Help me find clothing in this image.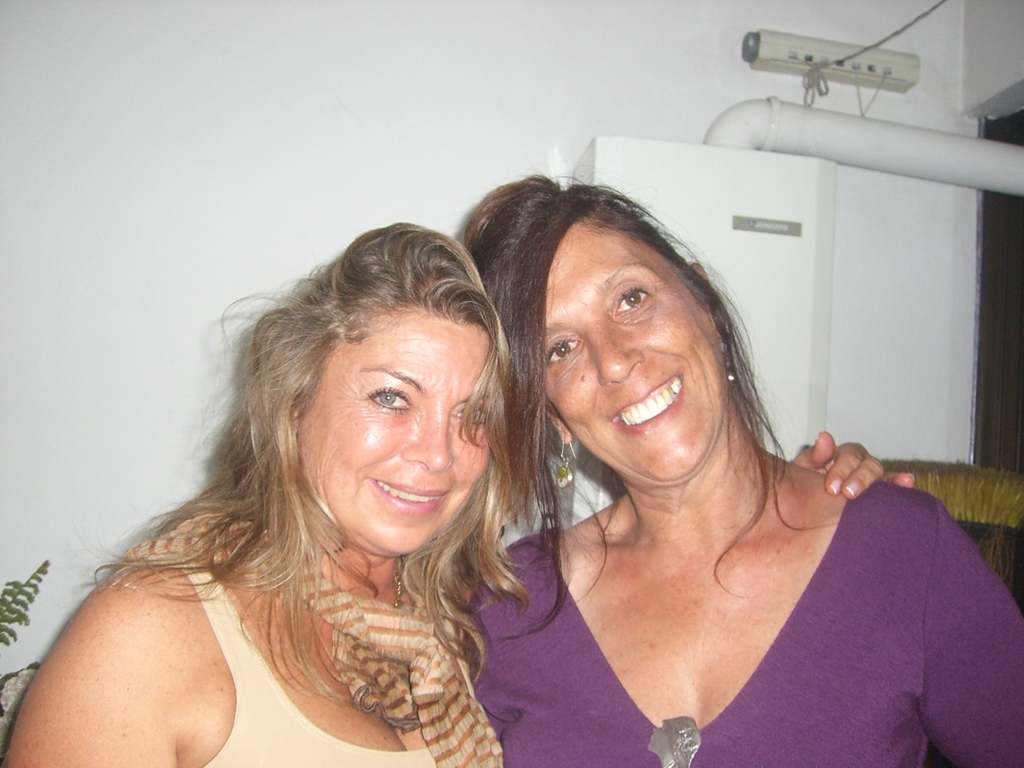
Found it: (left=464, top=477, right=1023, bottom=766).
